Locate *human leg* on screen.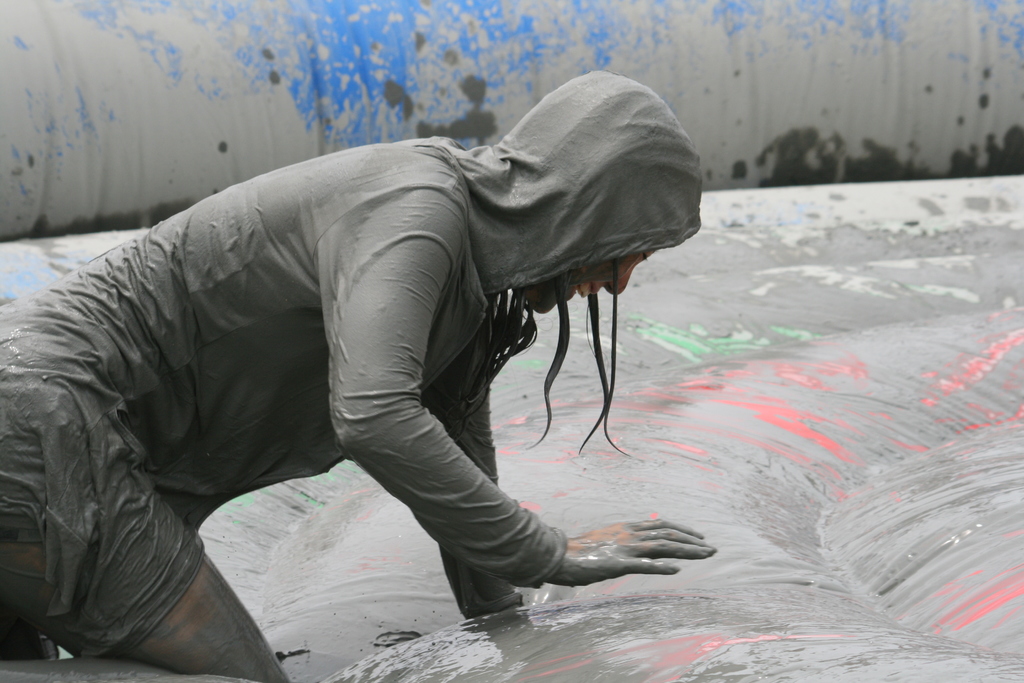
On screen at l=0, t=363, r=291, b=682.
